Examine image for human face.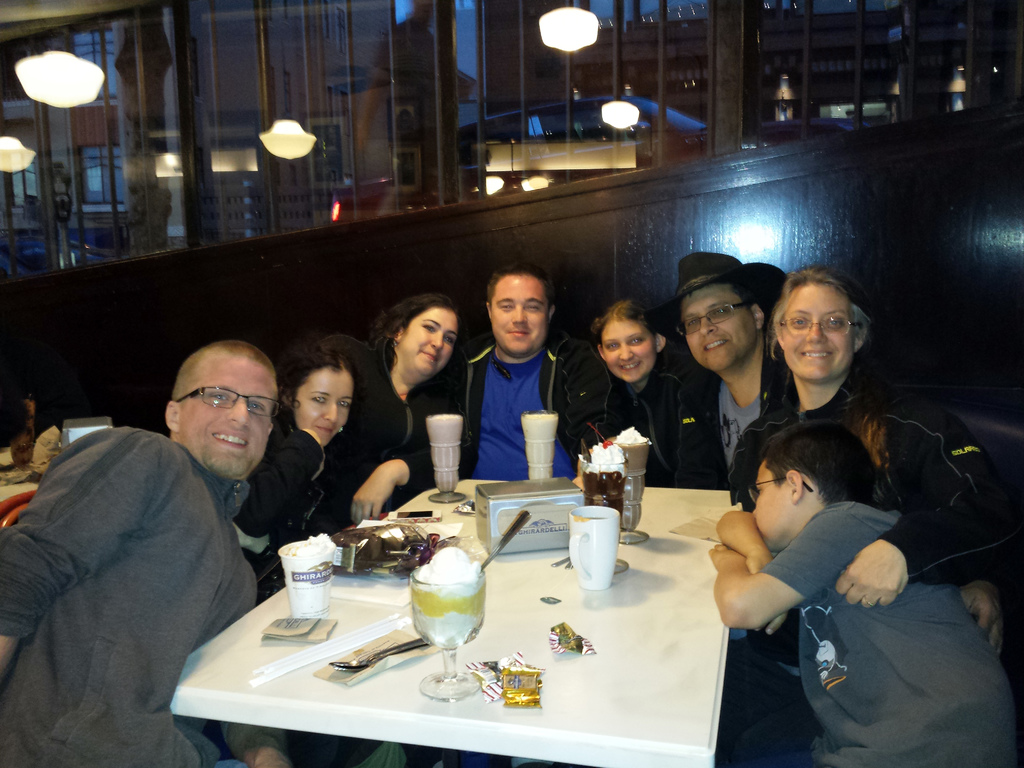
Examination result: (left=685, top=283, right=746, bottom=367).
